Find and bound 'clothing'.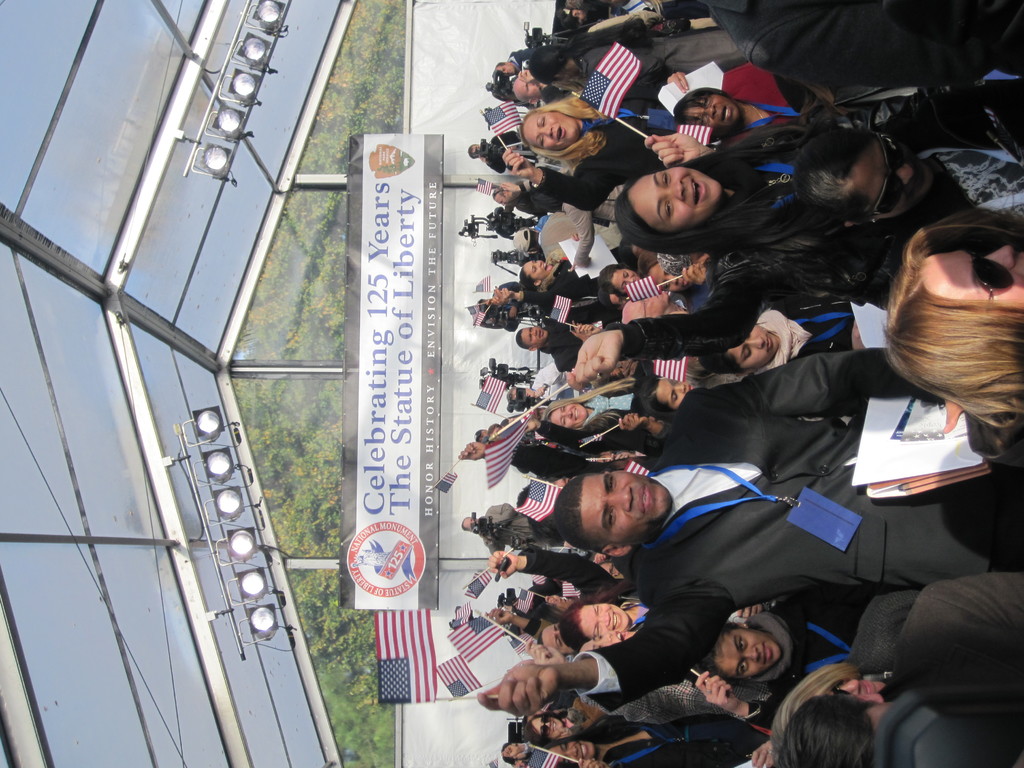
Bound: bbox=(571, 340, 1023, 710).
